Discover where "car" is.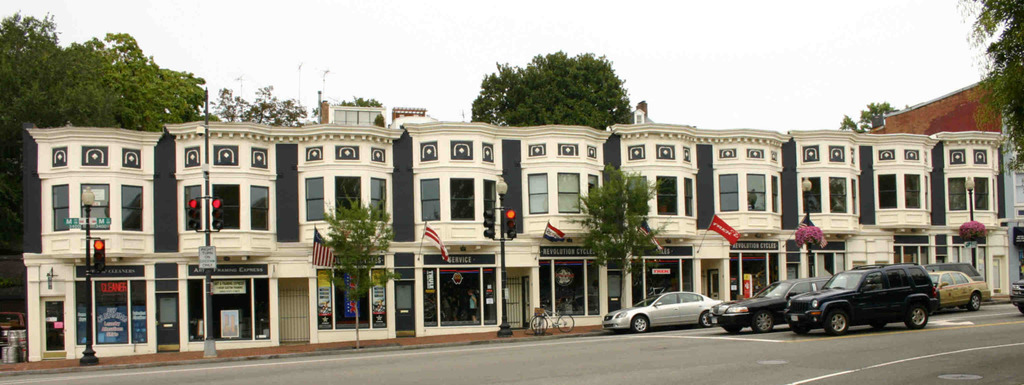
Discovered at x1=607 y1=294 x2=722 y2=334.
